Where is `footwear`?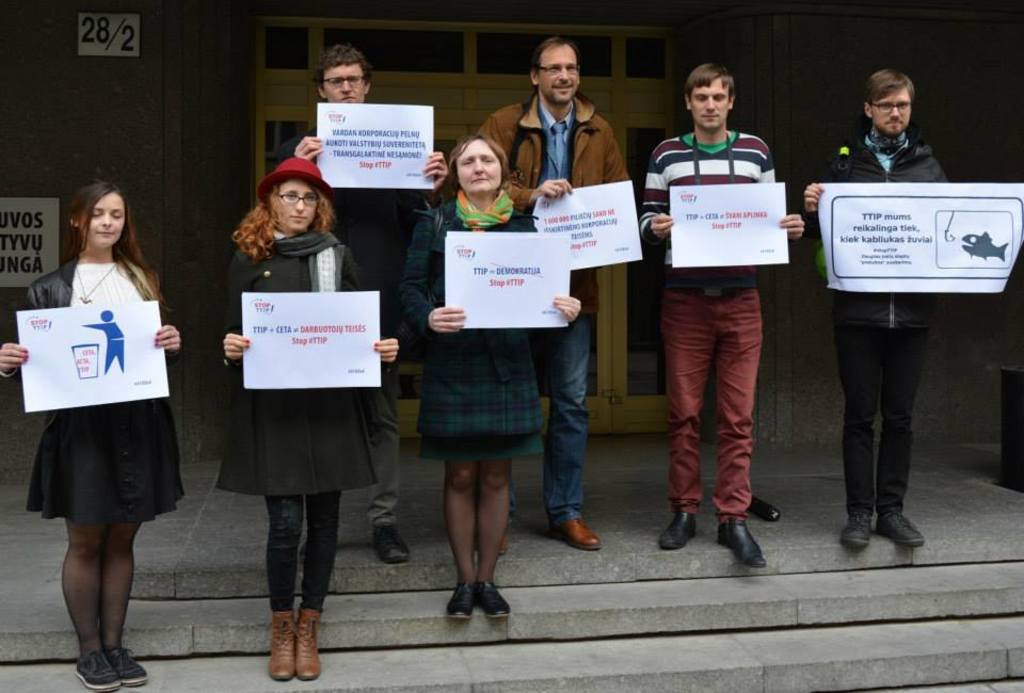
bbox=[291, 605, 320, 688].
